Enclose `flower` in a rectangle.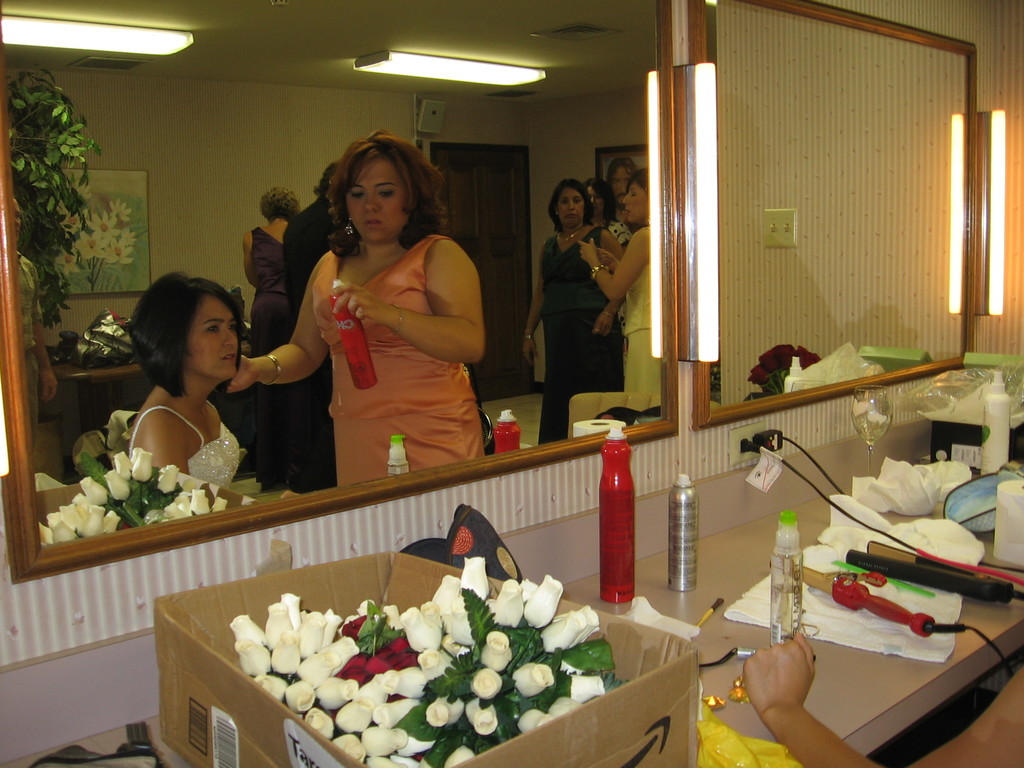
box(364, 751, 415, 767).
